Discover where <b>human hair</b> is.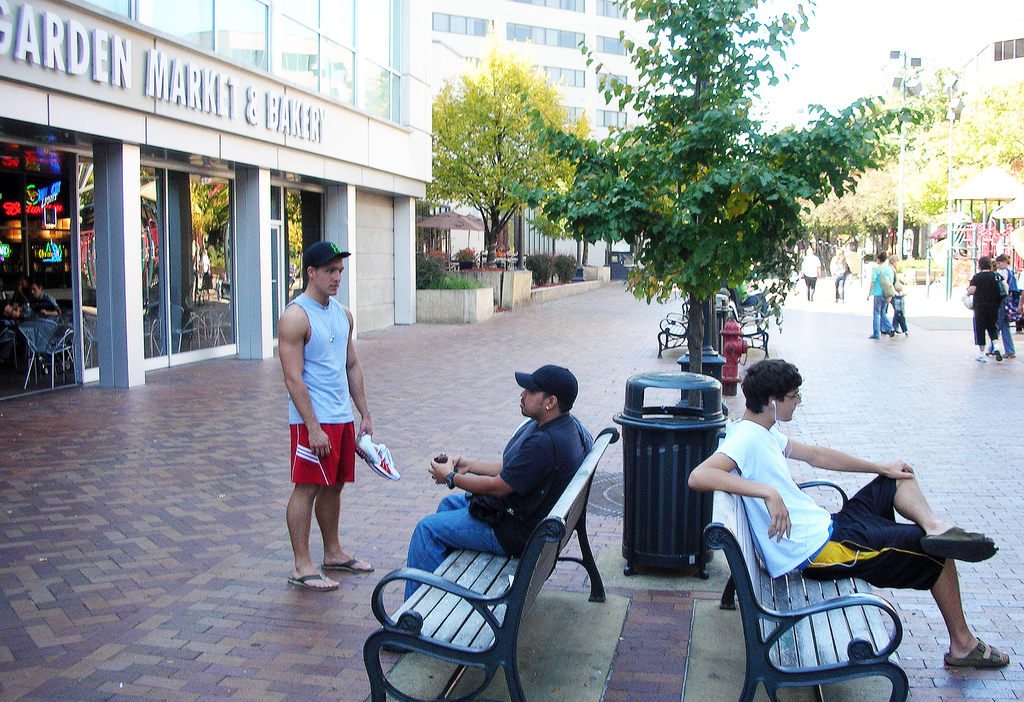
Discovered at (left=807, top=246, right=813, bottom=253).
